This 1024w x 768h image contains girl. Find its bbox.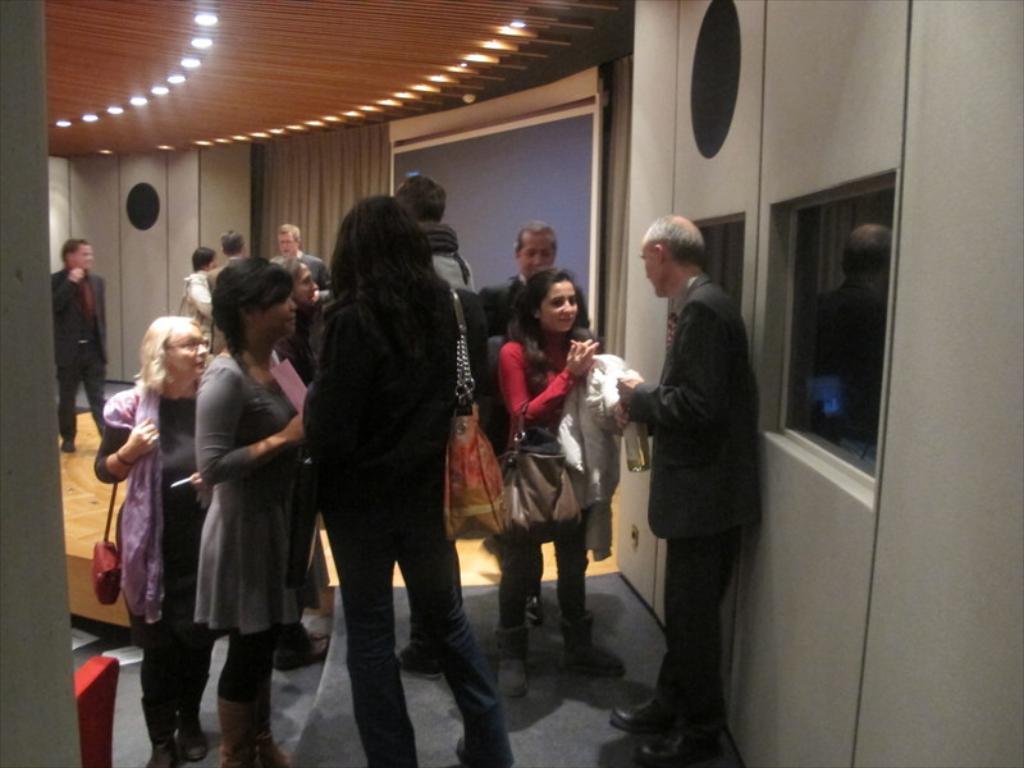
<region>195, 257, 306, 765</region>.
